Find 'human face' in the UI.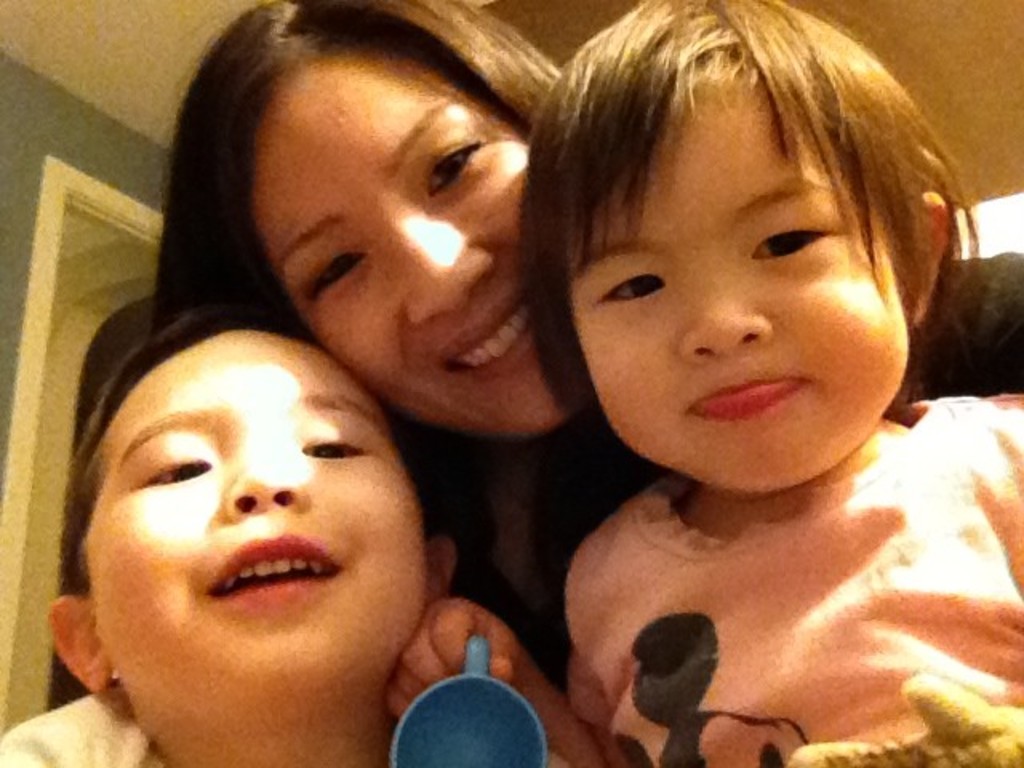
UI element at detection(576, 83, 907, 496).
